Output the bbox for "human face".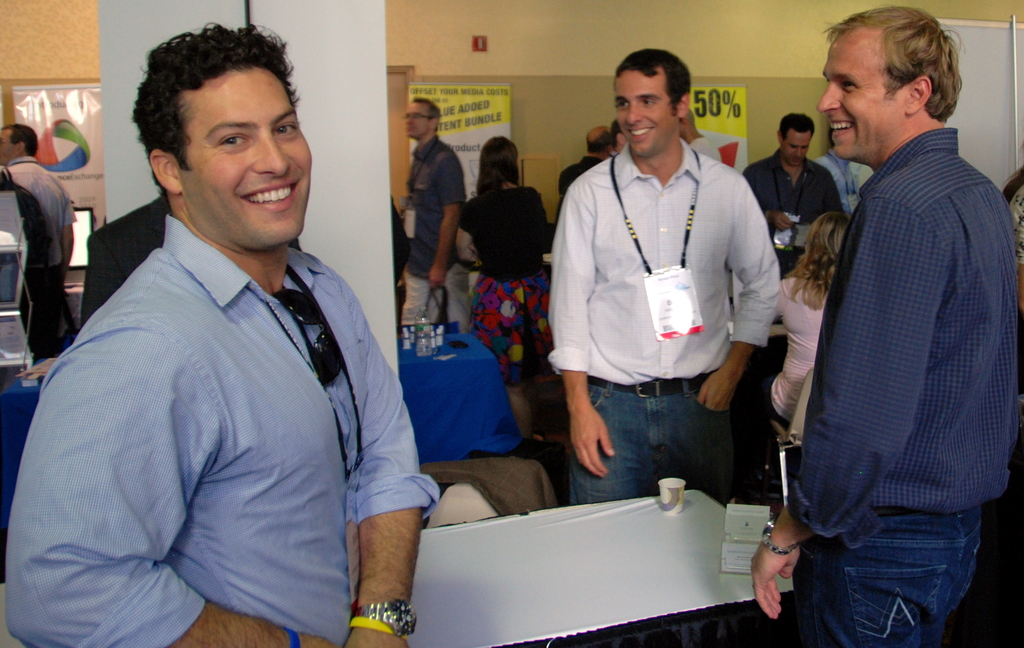
<region>0, 129, 15, 167</region>.
